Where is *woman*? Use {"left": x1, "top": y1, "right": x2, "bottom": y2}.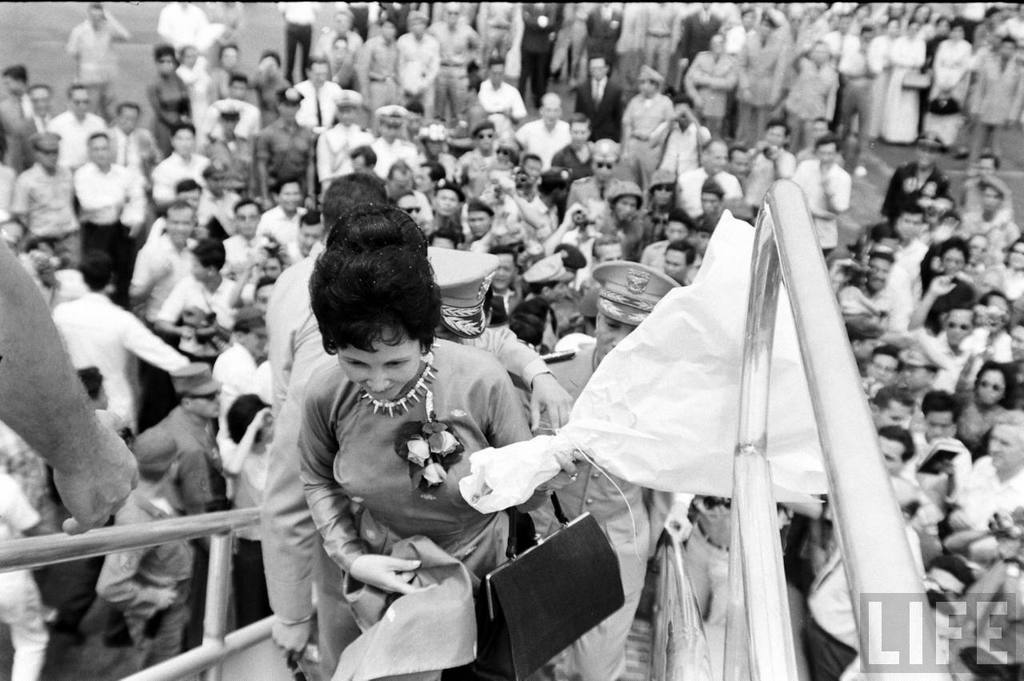
{"left": 206, "top": 41, "right": 239, "bottom": 106}.
